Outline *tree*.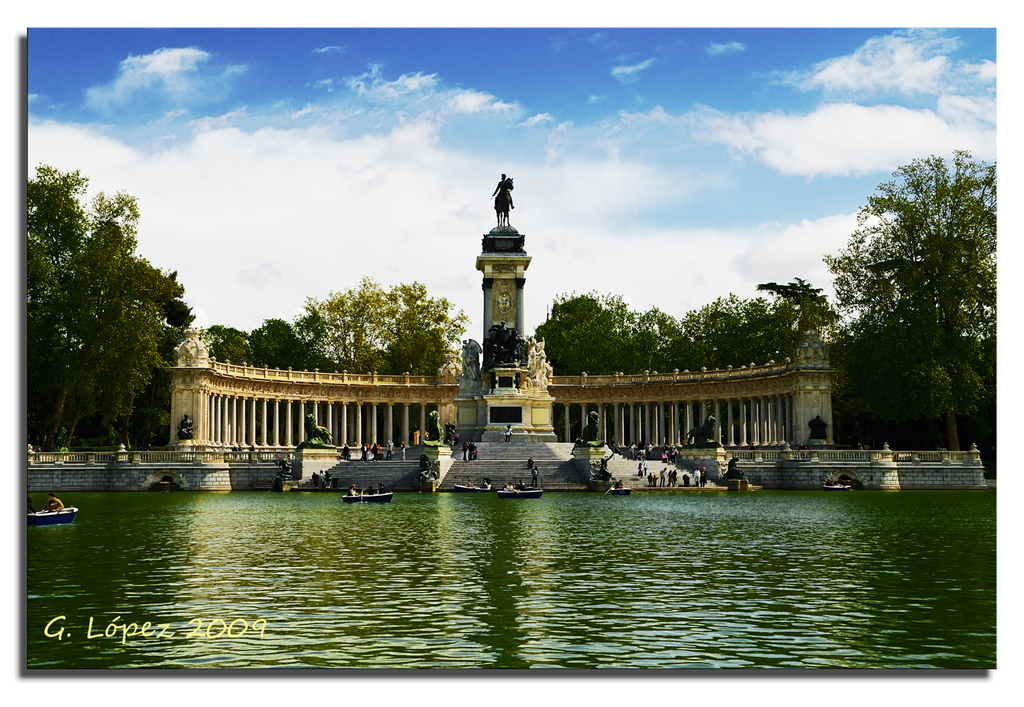
Outline: {"x1": 251, "y1": 314, "x2": 346, "y2": 373}.
